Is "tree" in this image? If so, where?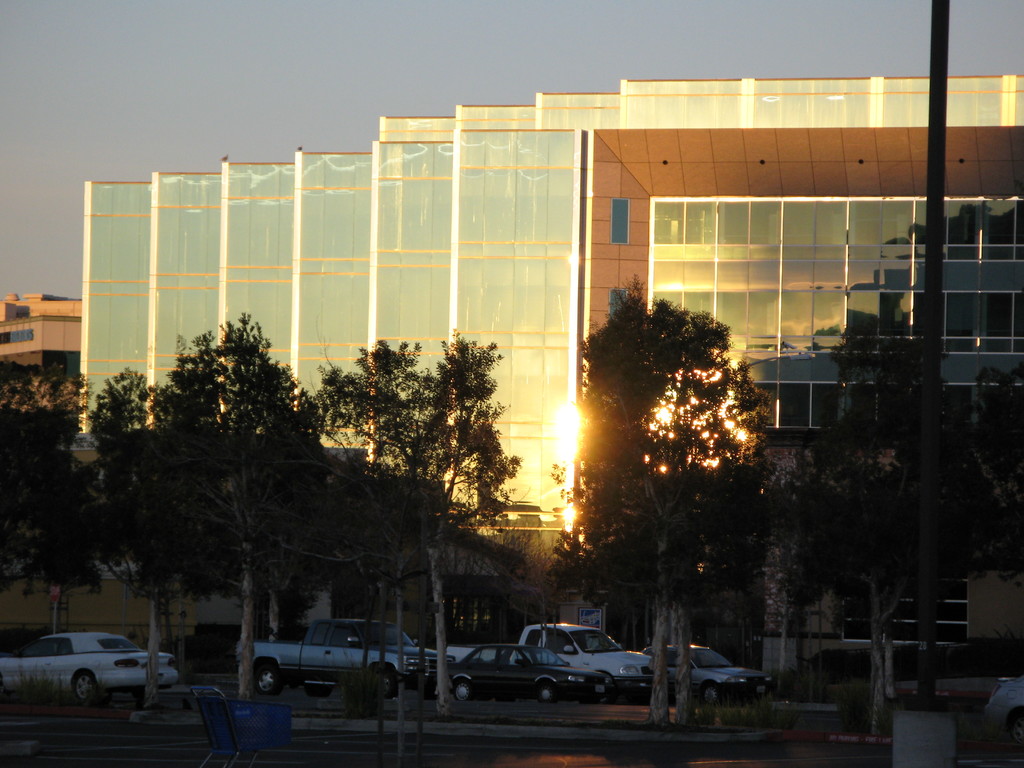
Yes, at 0:362:105:596.
